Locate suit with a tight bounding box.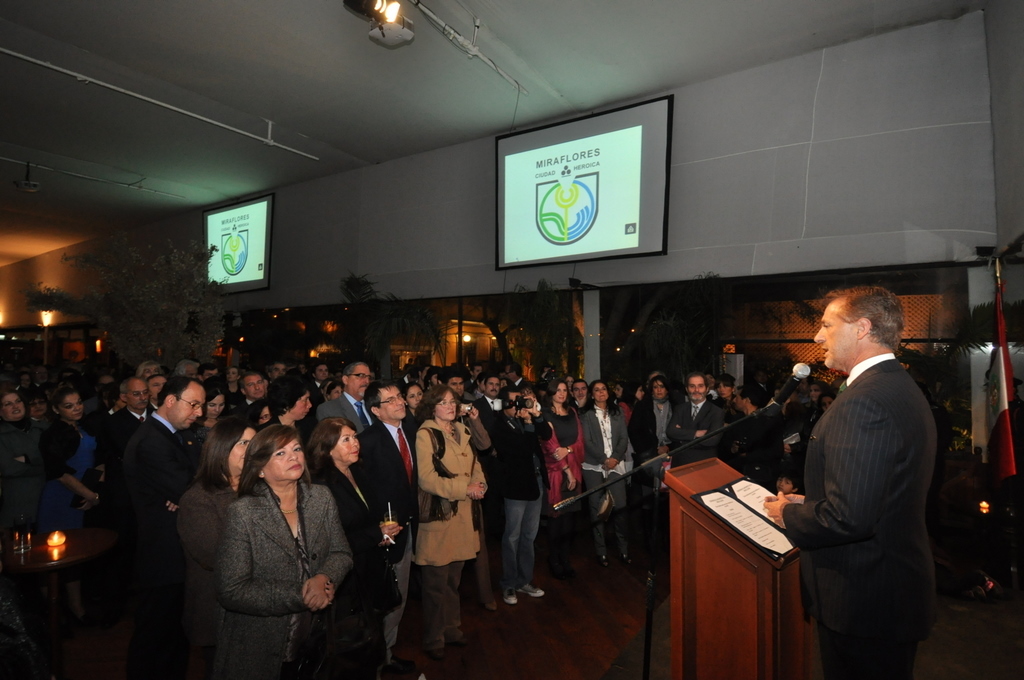
box(666, 392, 723, 442).
